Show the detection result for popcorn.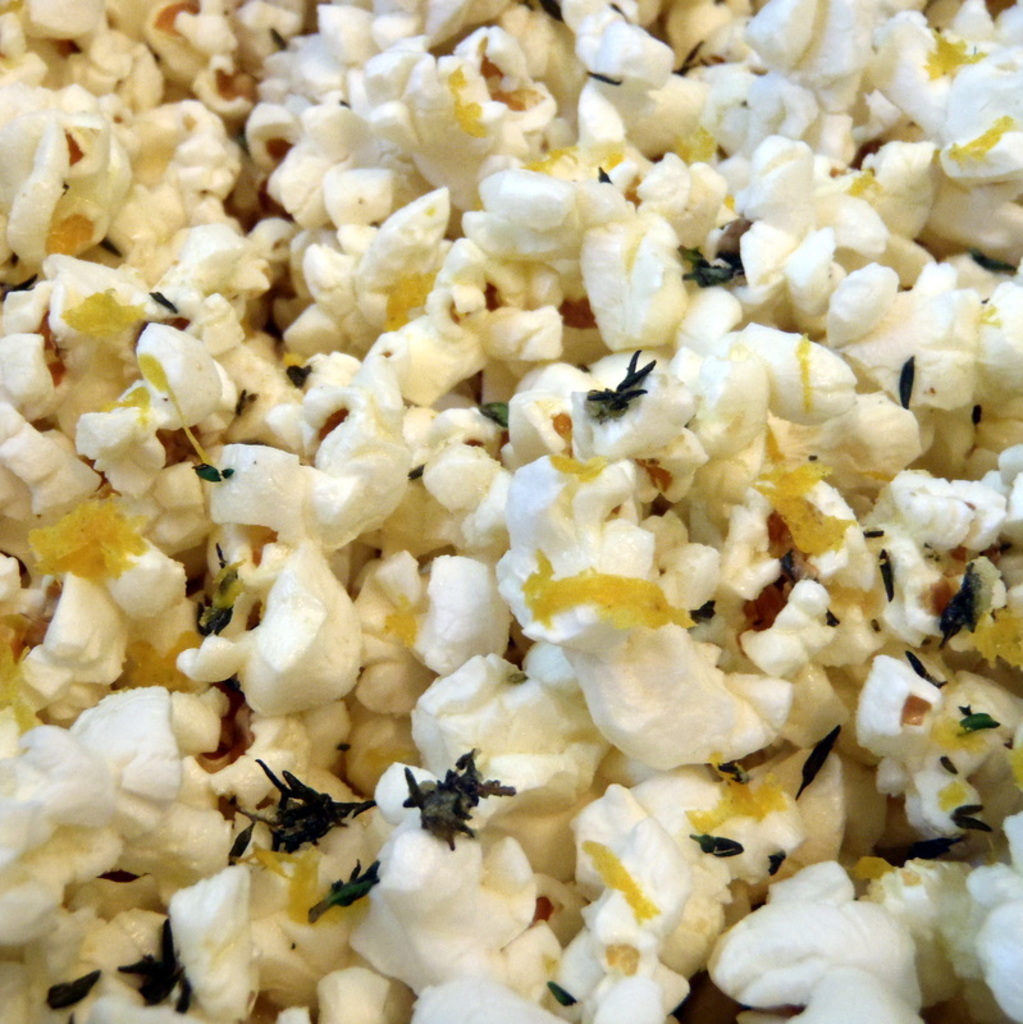
5 0 1022 1023.
